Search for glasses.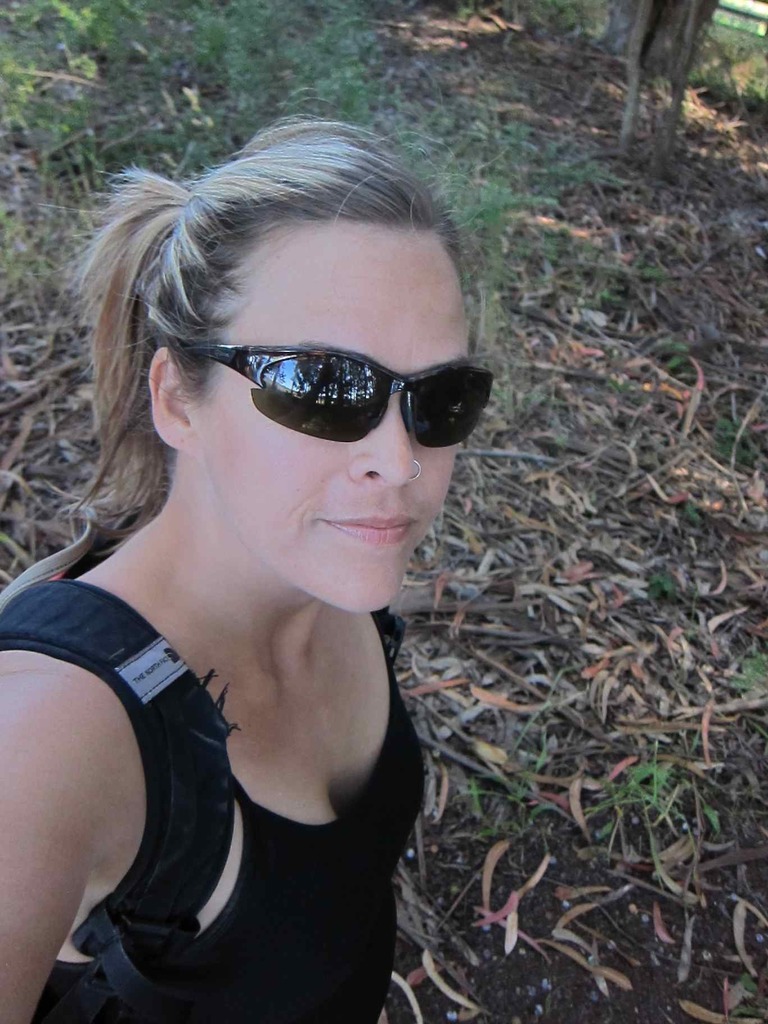
Found at bbox=(159, 318, 489, 432).
